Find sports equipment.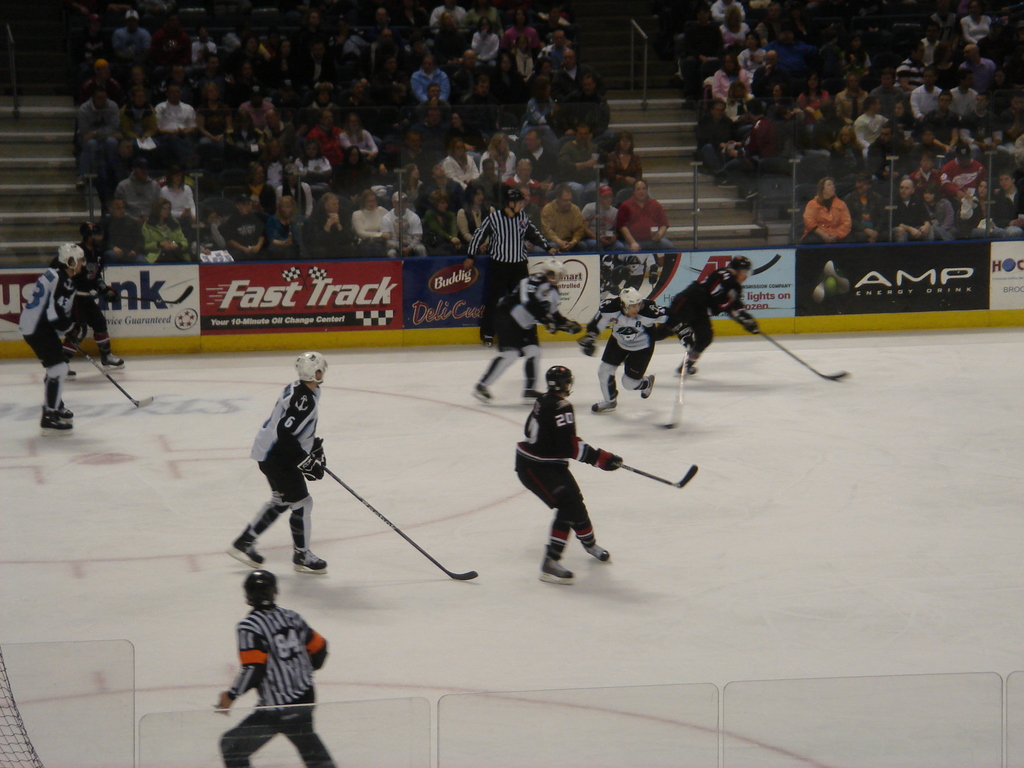
pyautogui.locateOnScreen(54, 397, 74, 419).
